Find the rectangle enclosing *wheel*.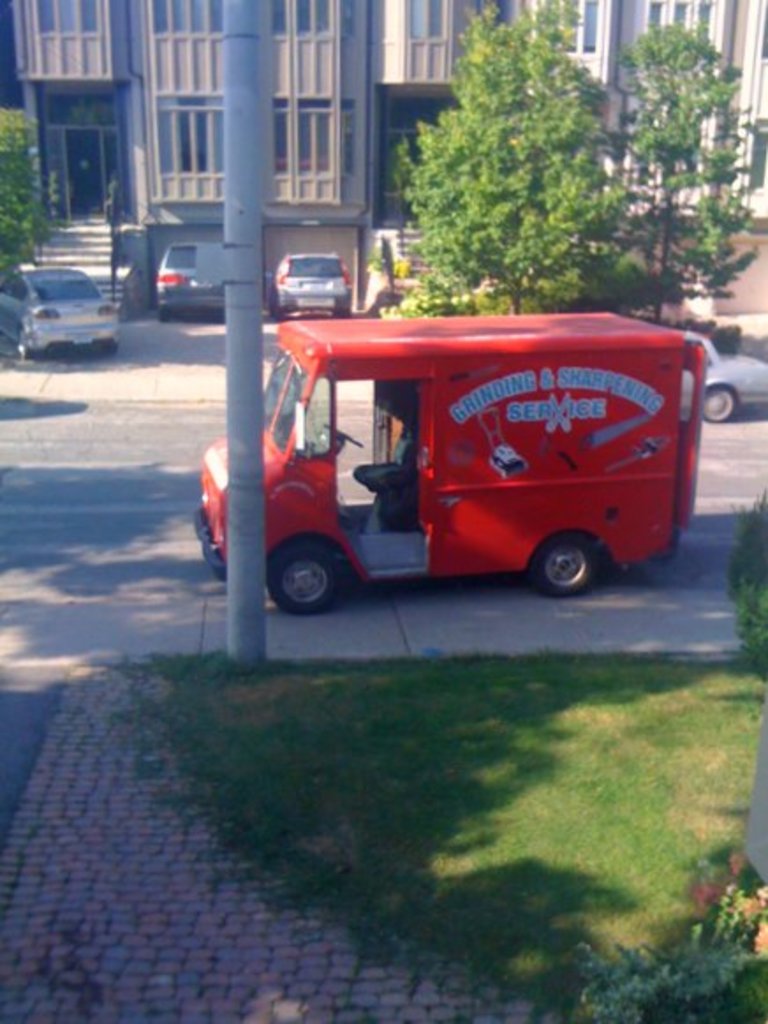
(x1=97, y1=326, x2=123, y2=354).
